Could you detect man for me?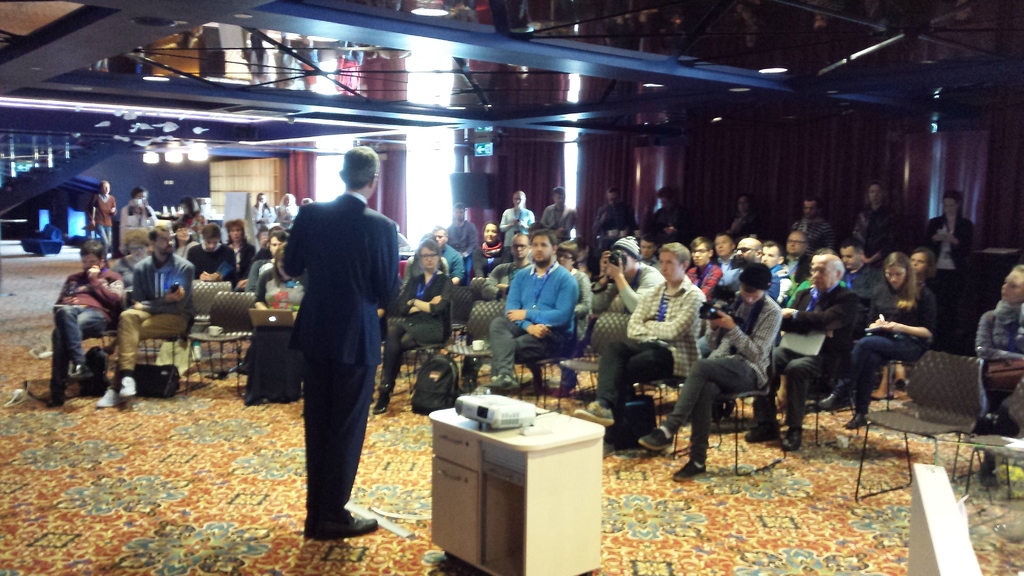
Detection result: region(282, 146, 404, 537).
